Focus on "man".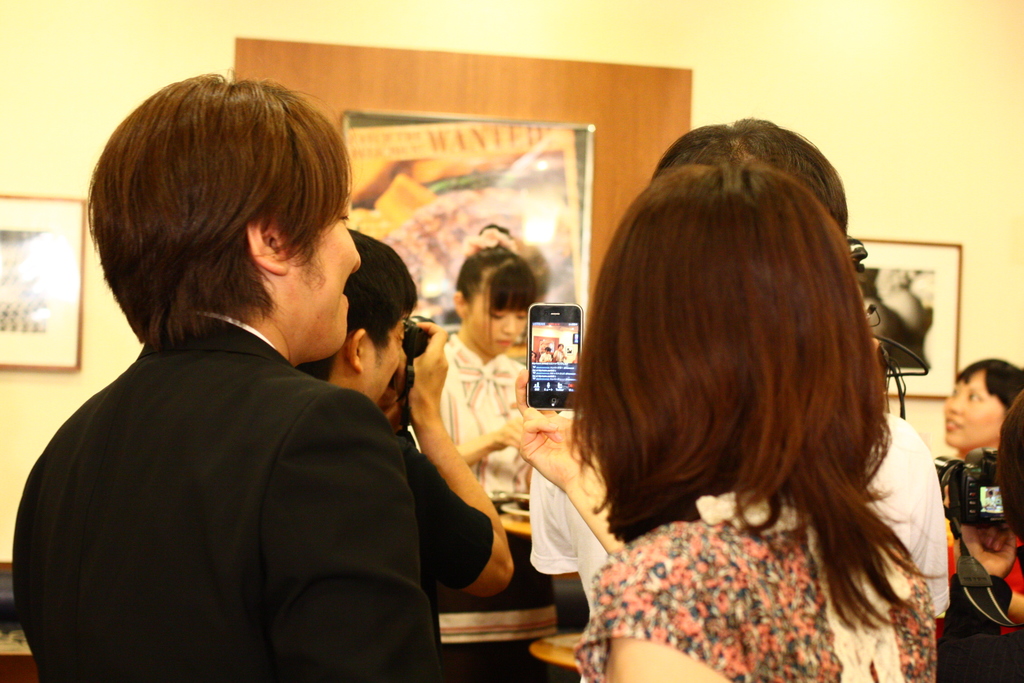
Focused at [left=5, top=65, right=449, bottom=682].
